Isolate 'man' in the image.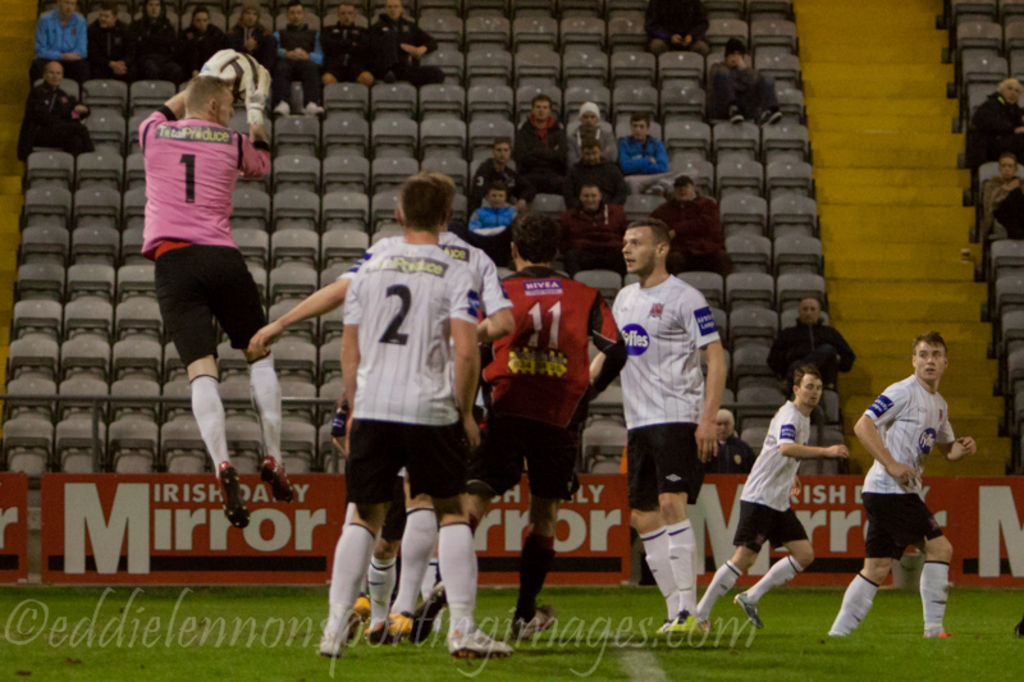
Isolated region: [x1=474, y1=134, x2=527, y2=205].
